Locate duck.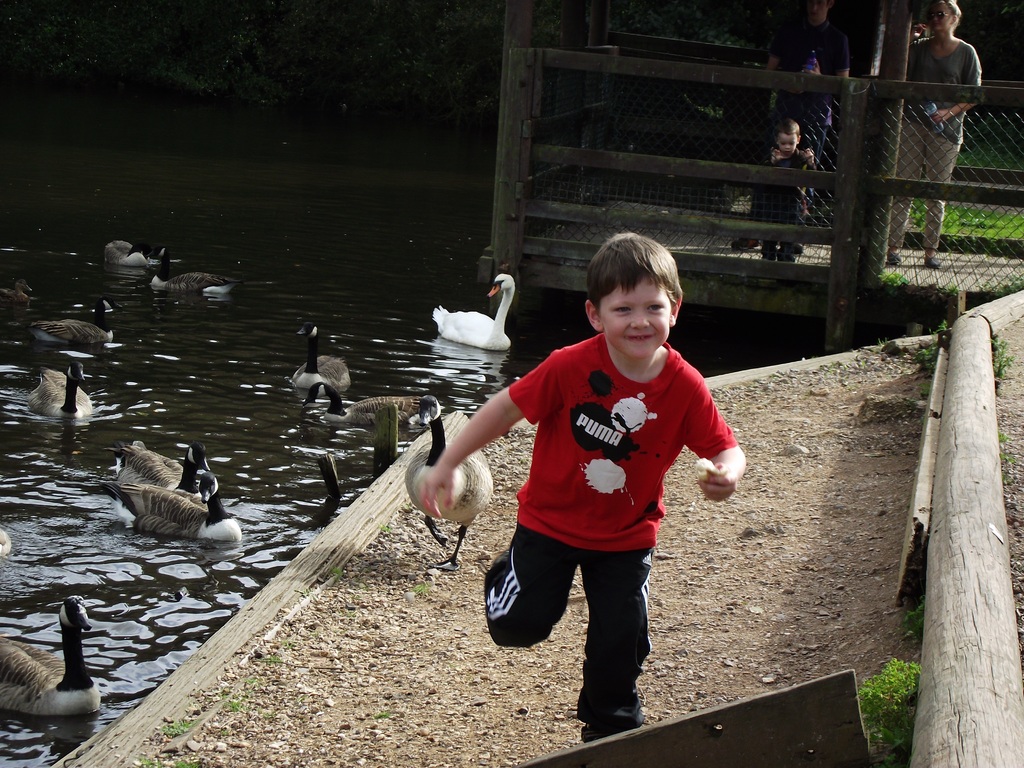
Bounding box: box=[114, 445, 216, 529].
